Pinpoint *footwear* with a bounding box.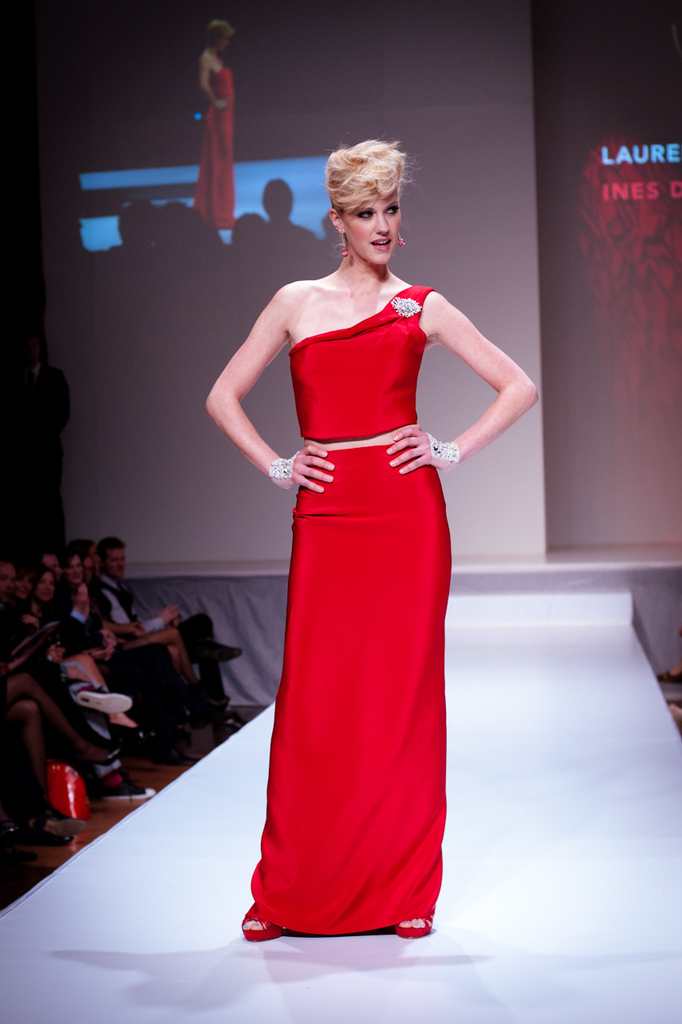
<region>191, 632, 243, 667</region>.
